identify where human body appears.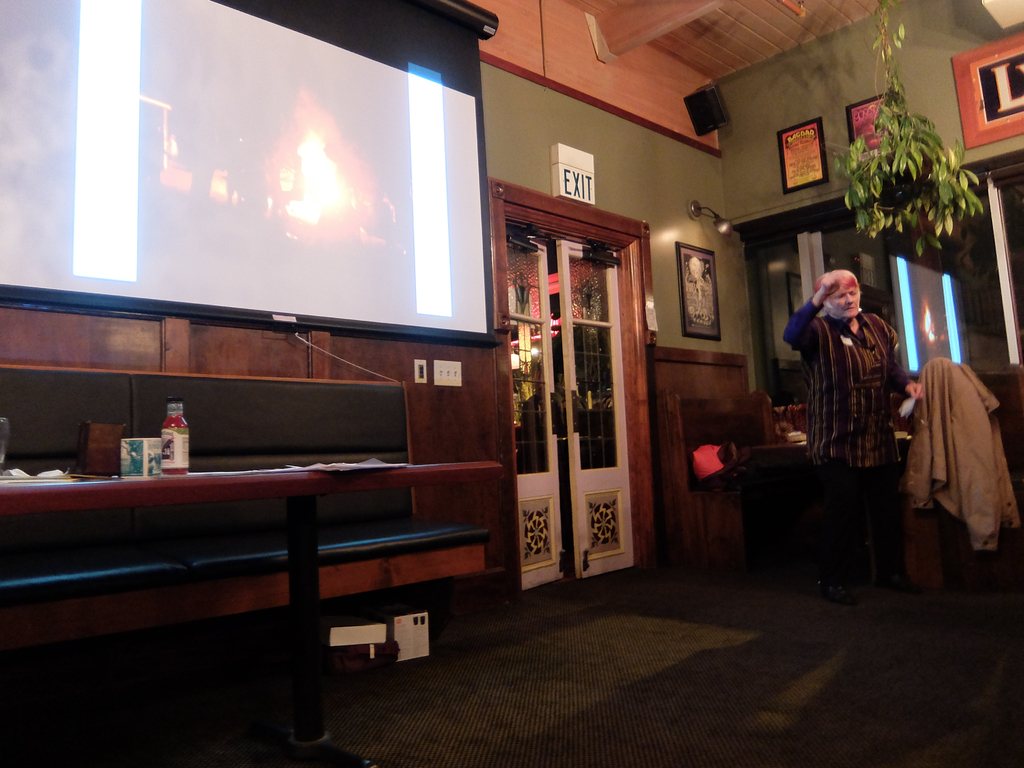
Appears at l=802, t=244, r=906, b=593.
